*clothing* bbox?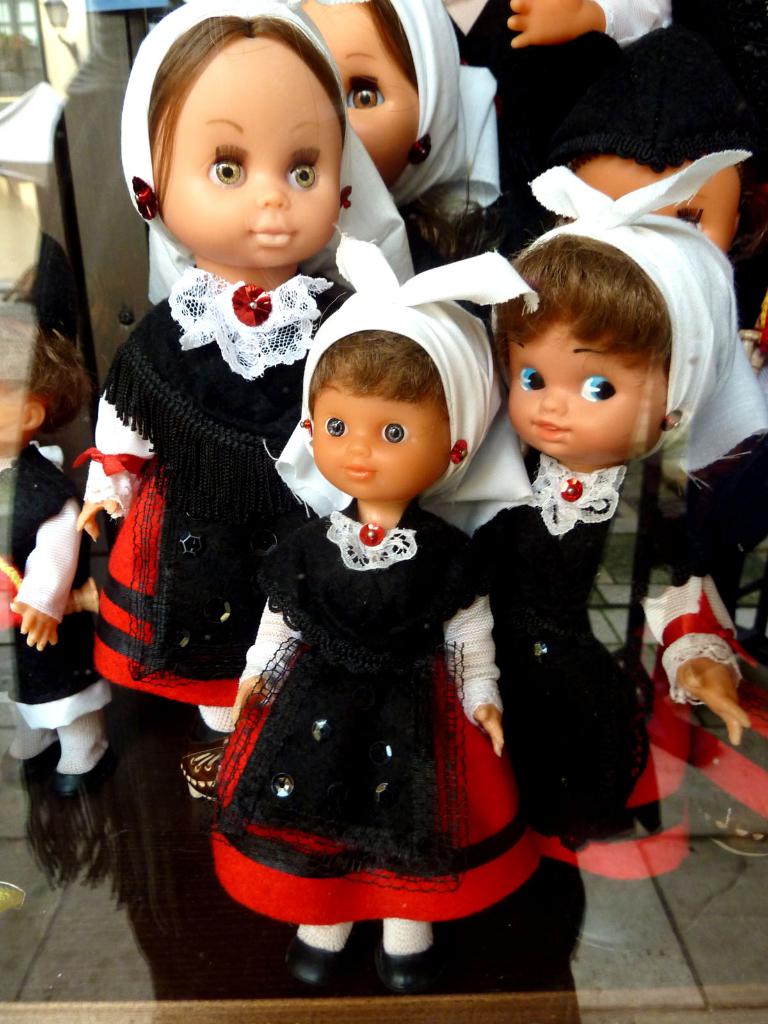
(left=473, top=442, right=718, bottom=877)
